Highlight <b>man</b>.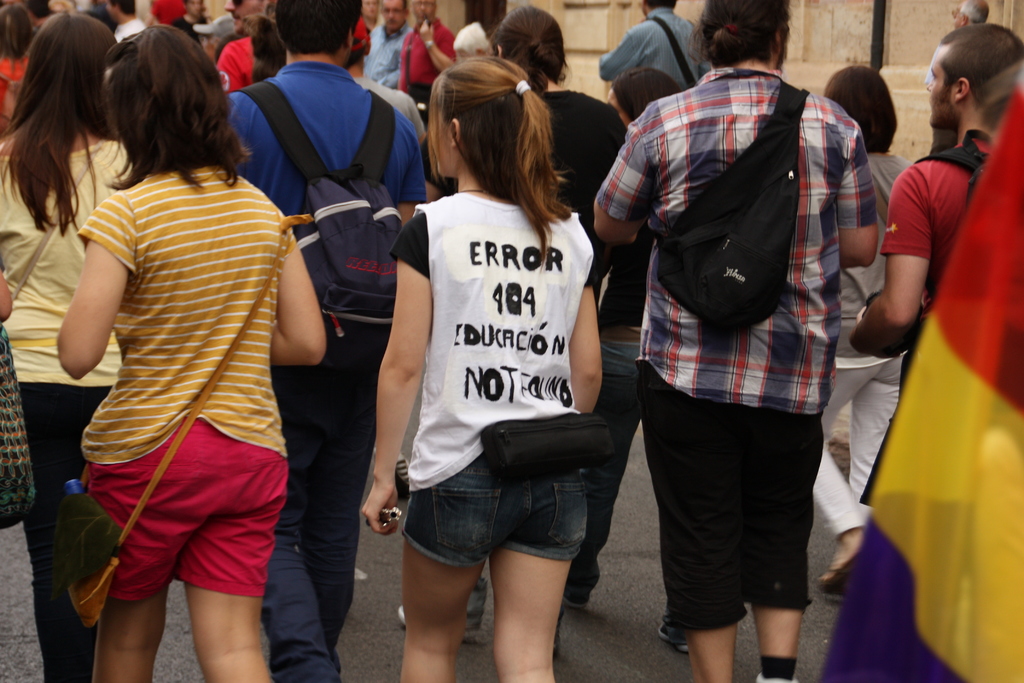
Highlighted region: locate(211, 0, 445, 682).
